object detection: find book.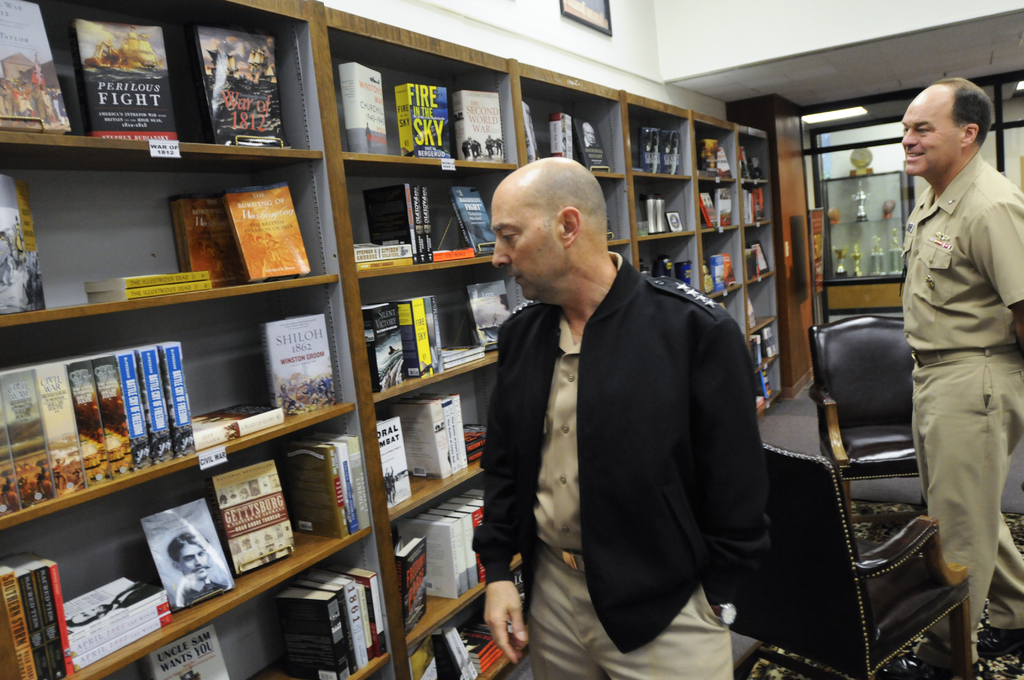
left=456, top=88, right=508, bottom=159.
